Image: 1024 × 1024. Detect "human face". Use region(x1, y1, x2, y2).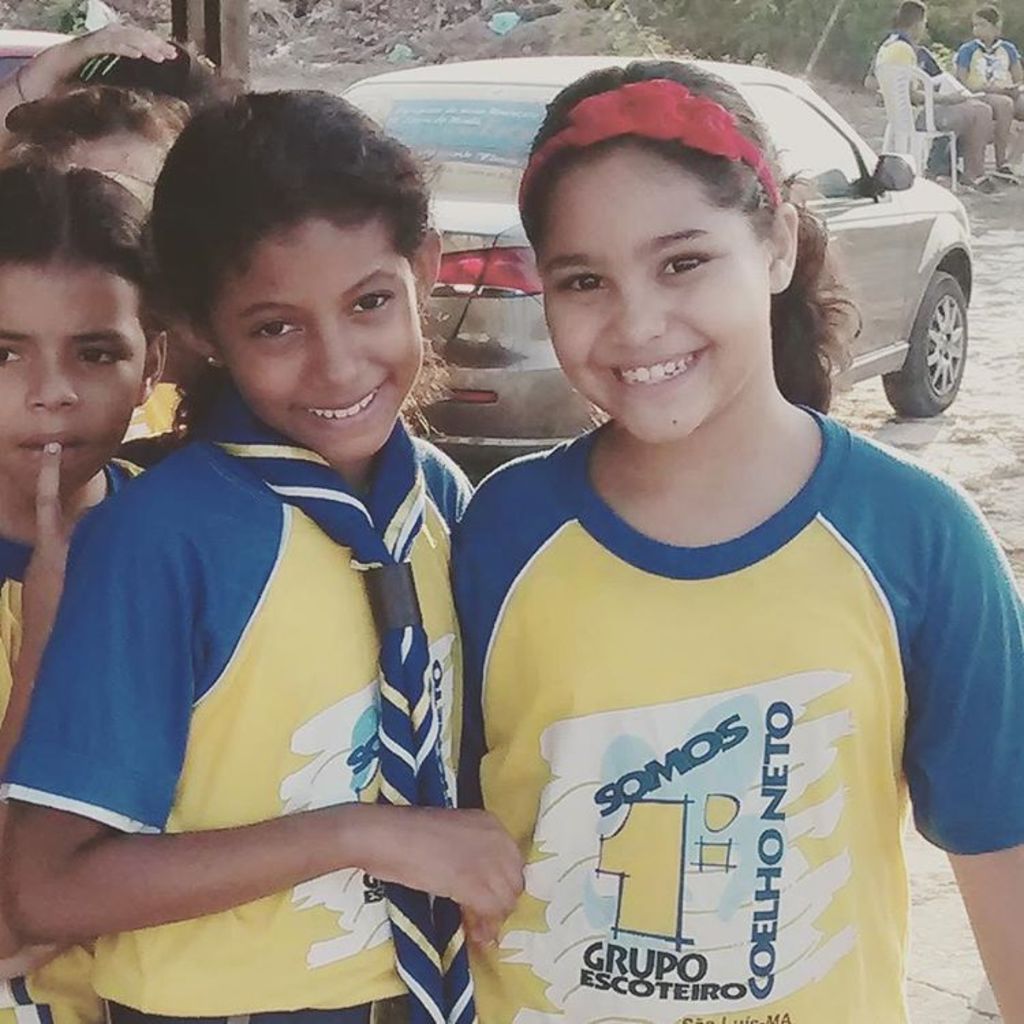
region(537, 152, 777, 451).
